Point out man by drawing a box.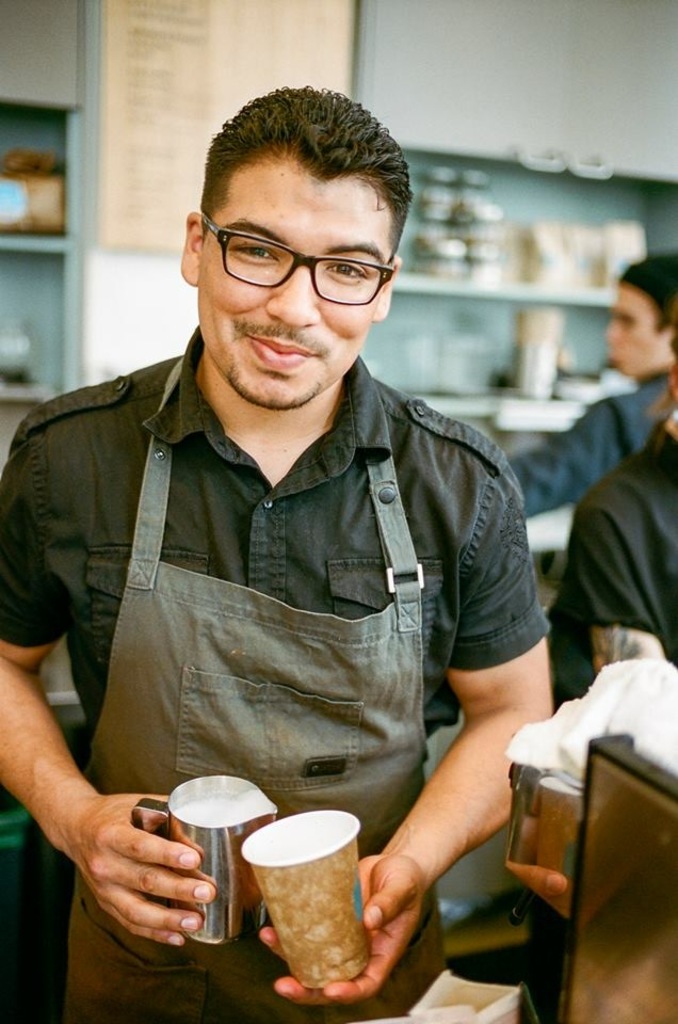
region(498, 250, 677, 515).
